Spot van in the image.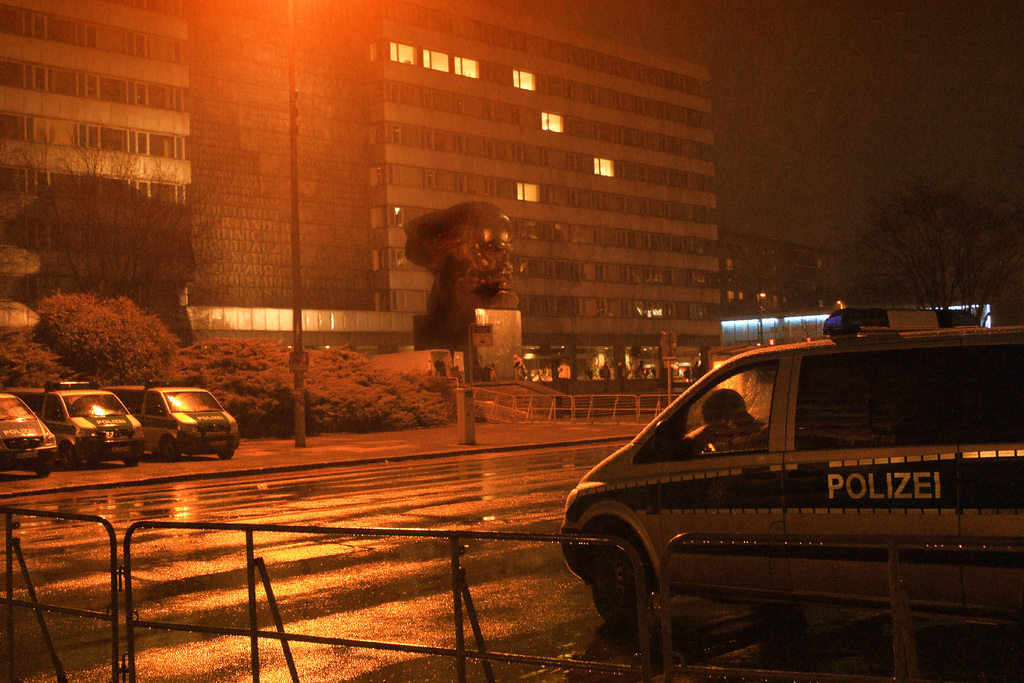
van found at (1, 378, 147, 470).
